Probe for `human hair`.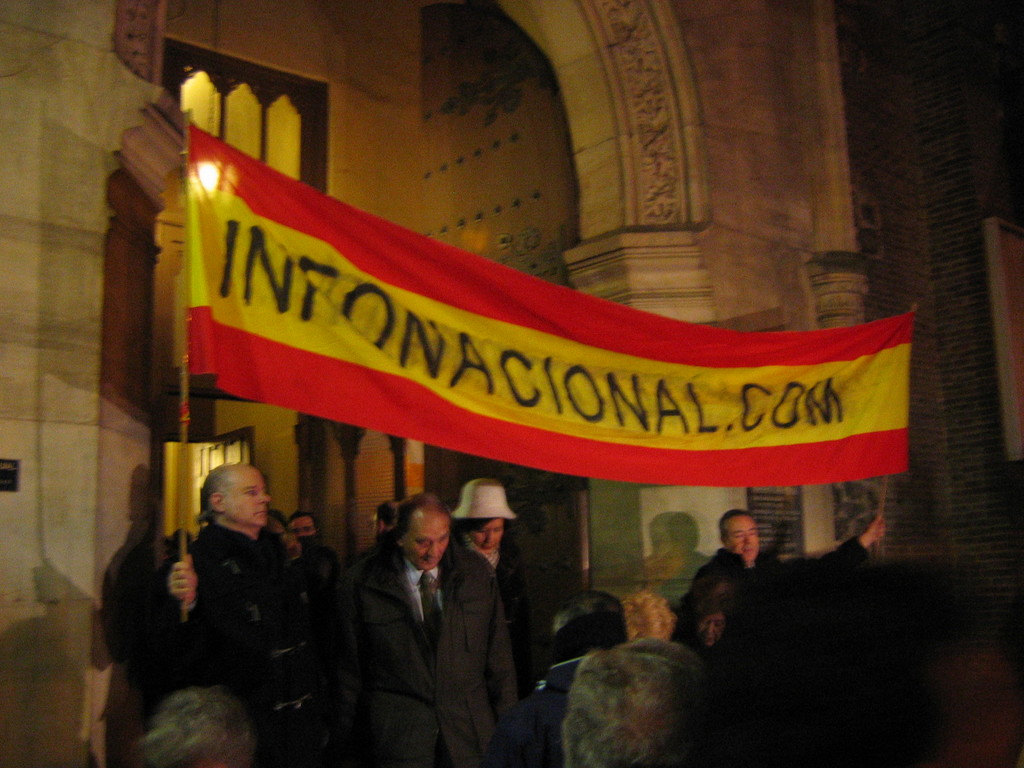
Probe result: [left=452, top=518, right=493, bottom=531].
